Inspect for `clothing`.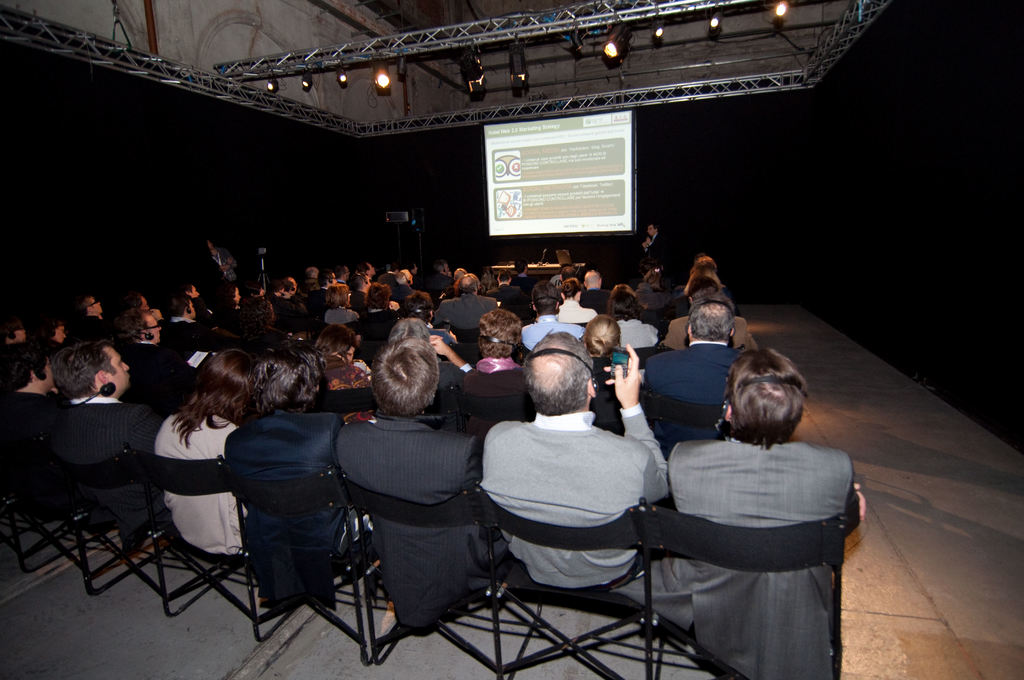
Inspection: 658 432 890 679.
